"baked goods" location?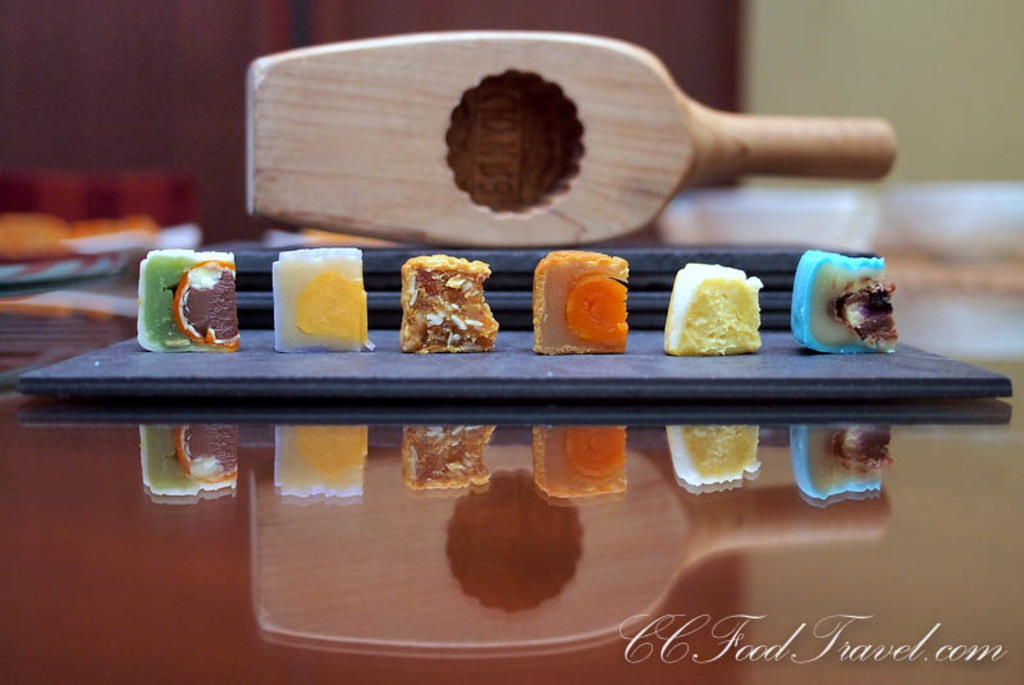
box=[662, 259, 767, 362]
